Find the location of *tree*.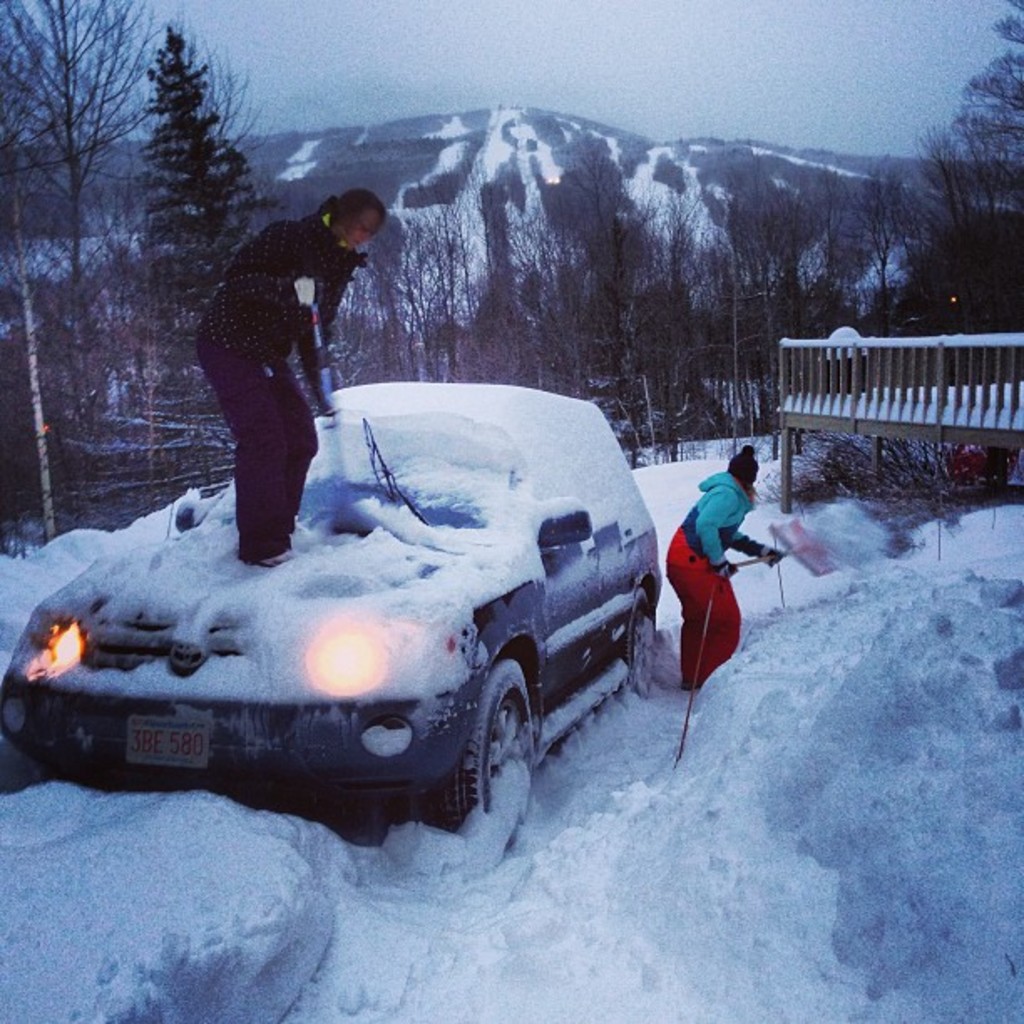
Location: {"x1": 897, "y1": 2, "x2": 1022, "y2": 296}.
